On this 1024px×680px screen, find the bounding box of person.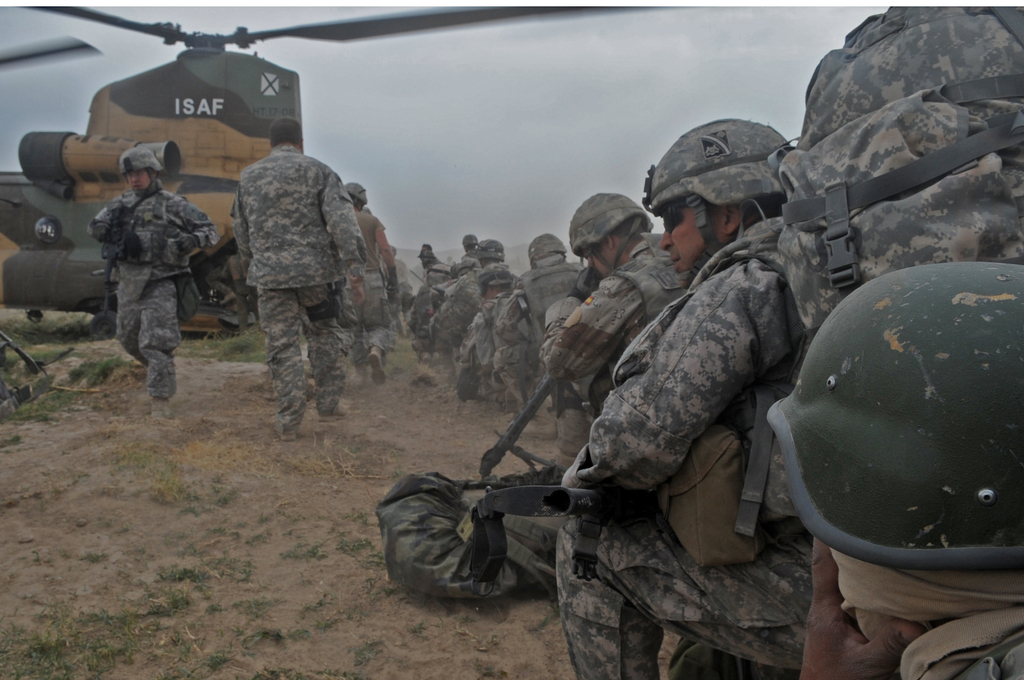
Bounding box: 557:3:1023:679.
